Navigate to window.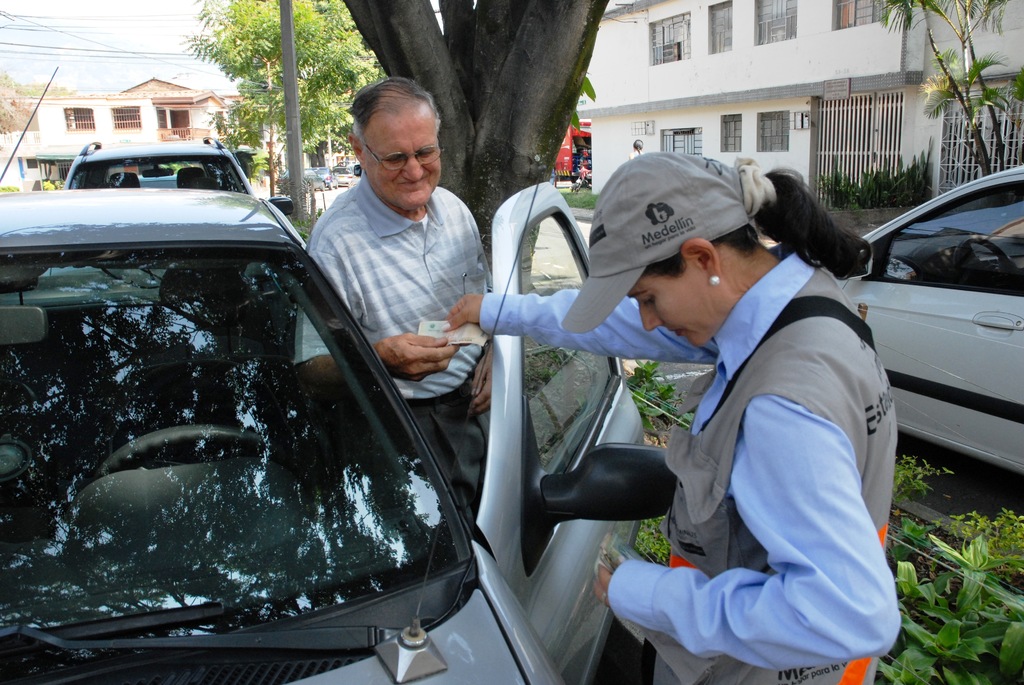
Navigation target: box(660, 127, 703, 162).
